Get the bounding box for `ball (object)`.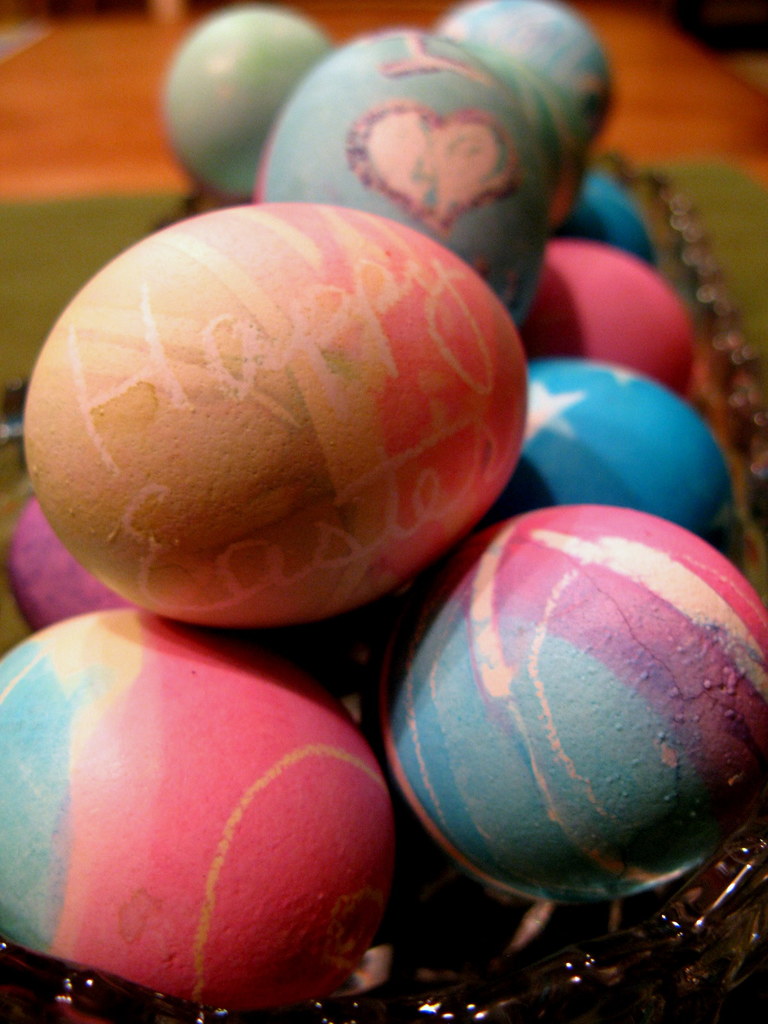
l=29, t=196, r=539, b=623.
